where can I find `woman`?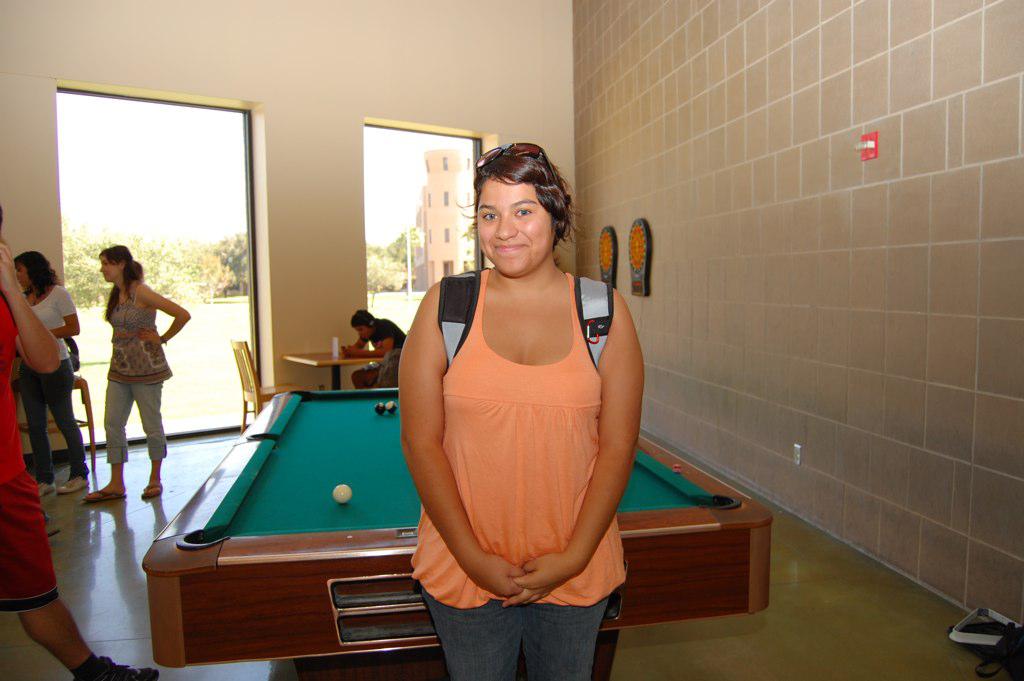
You can find it at BBox(86, 246, 192, 509).
